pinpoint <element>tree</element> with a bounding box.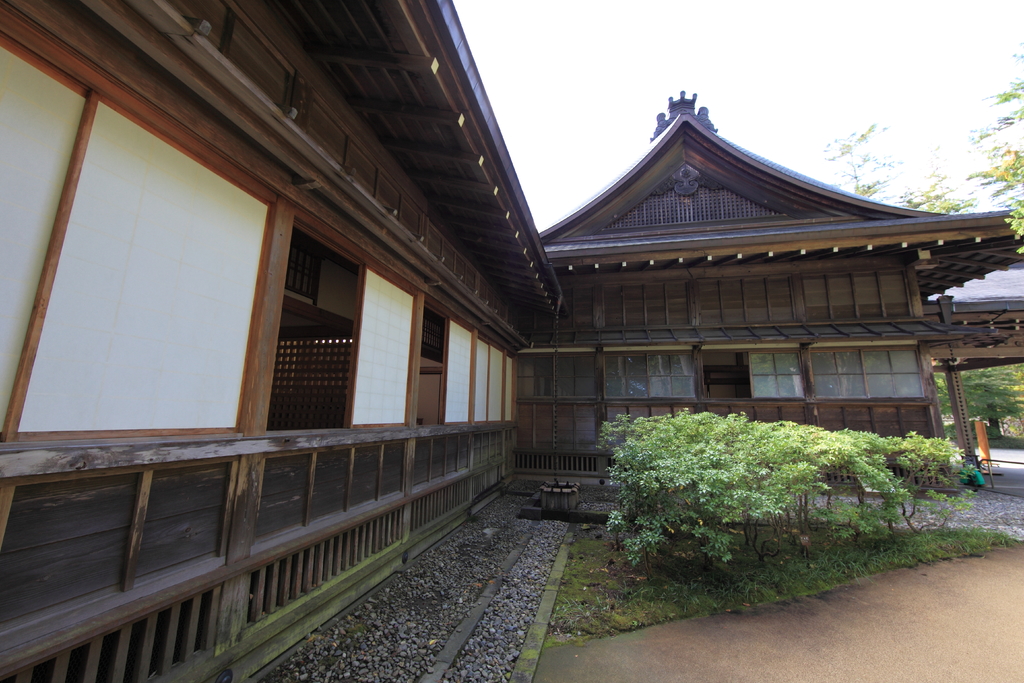
bbox=(939, 362, 1023, 441).
